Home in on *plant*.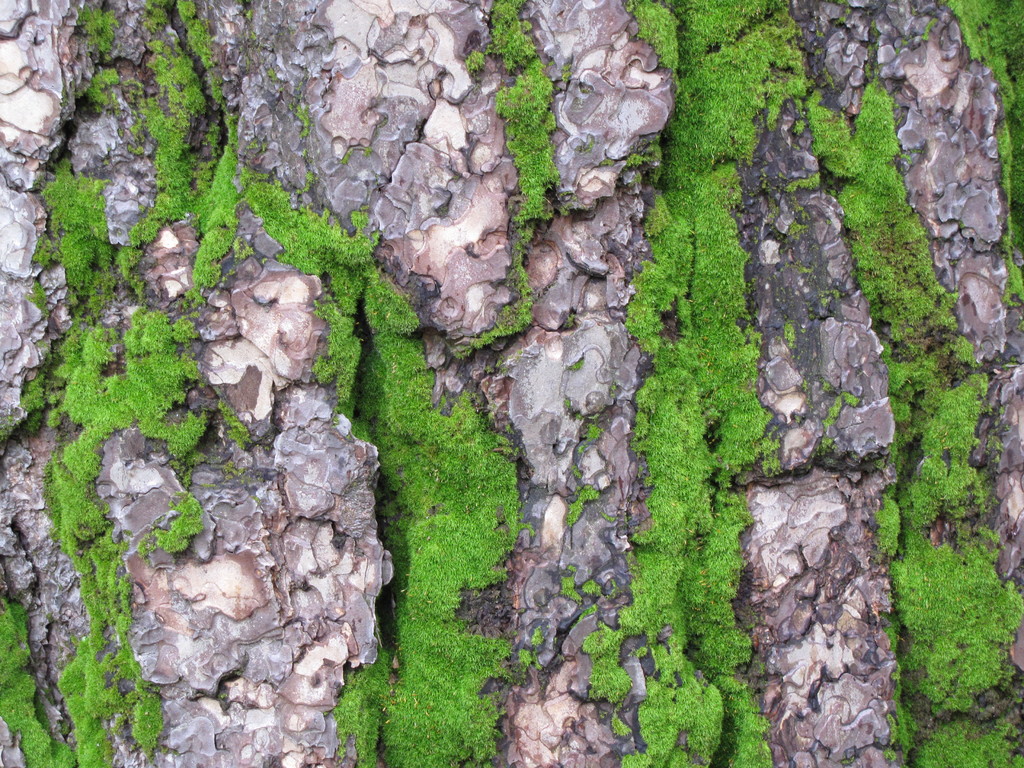
Homed in at box(892, 36, 911, 58).
